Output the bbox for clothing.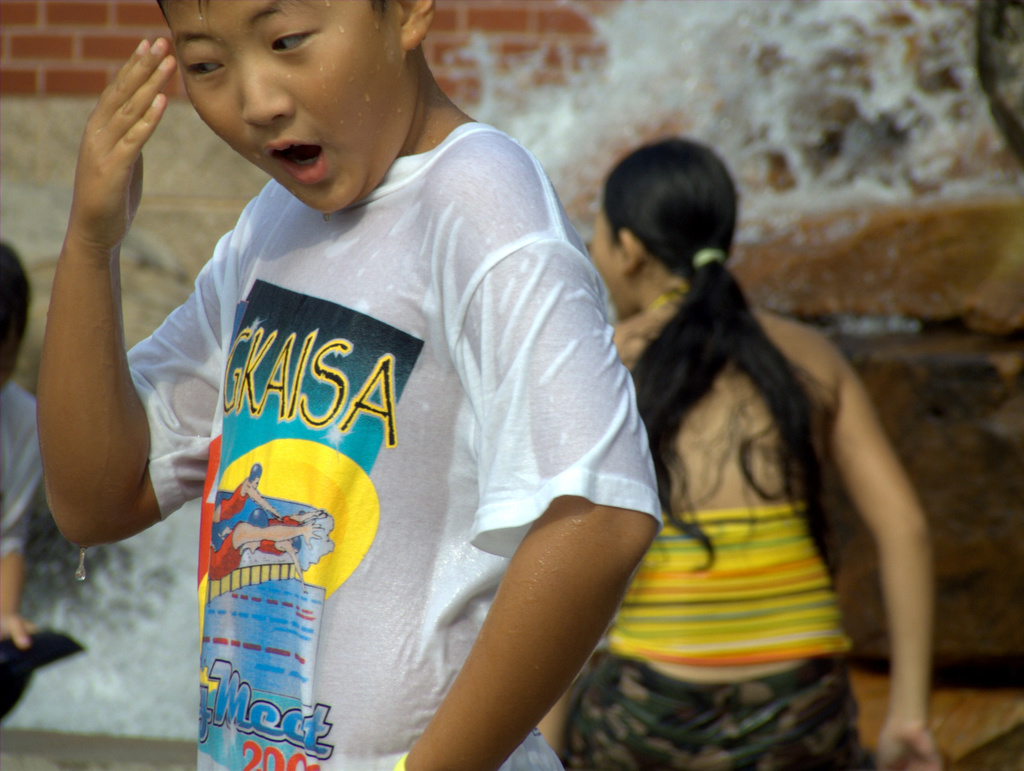
locate(3, 389, 39, 578).
